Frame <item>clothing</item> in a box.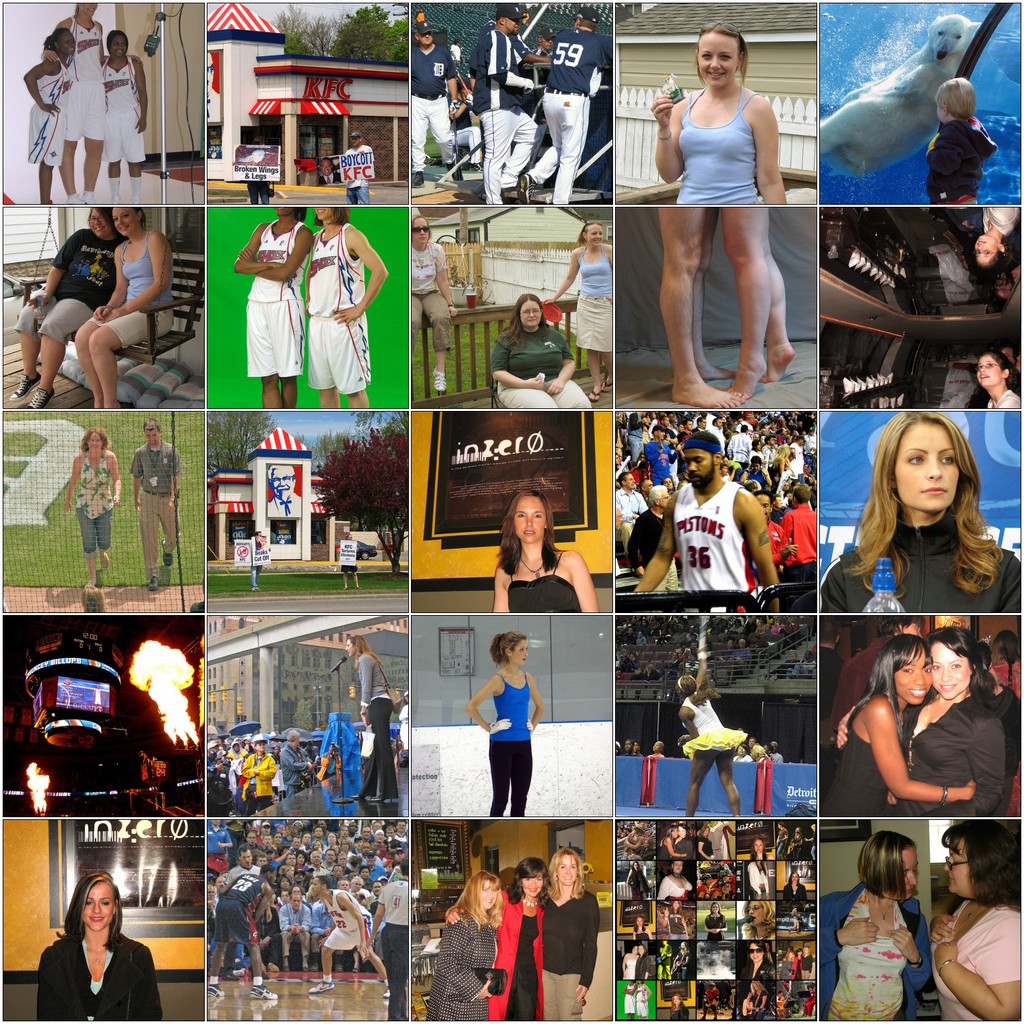
282,744,319,796.
